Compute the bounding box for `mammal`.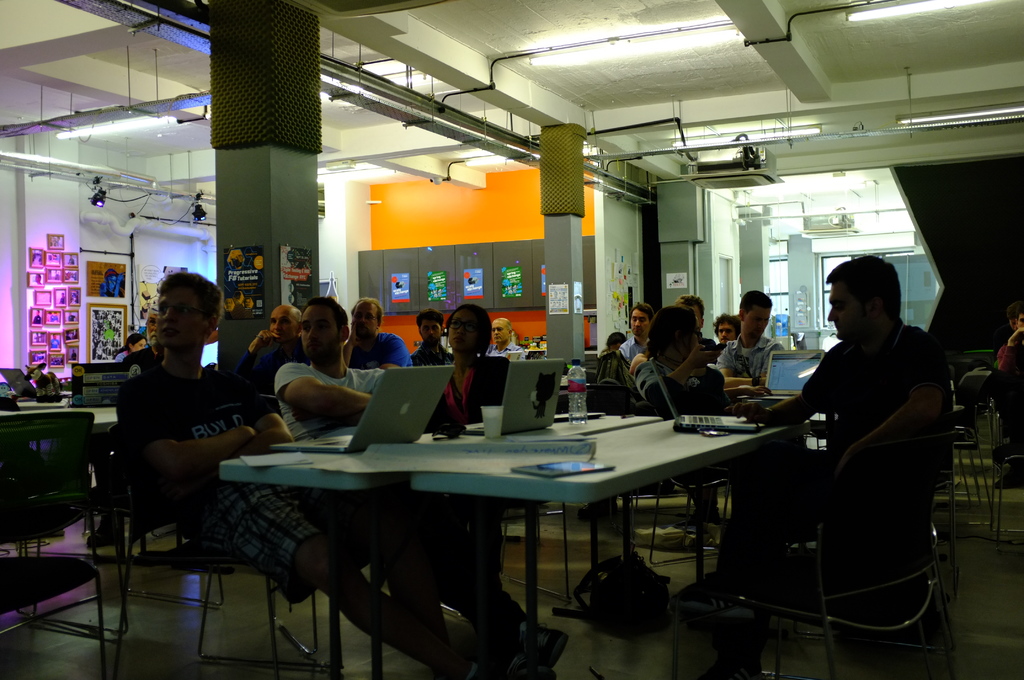
724/256/942/558.
